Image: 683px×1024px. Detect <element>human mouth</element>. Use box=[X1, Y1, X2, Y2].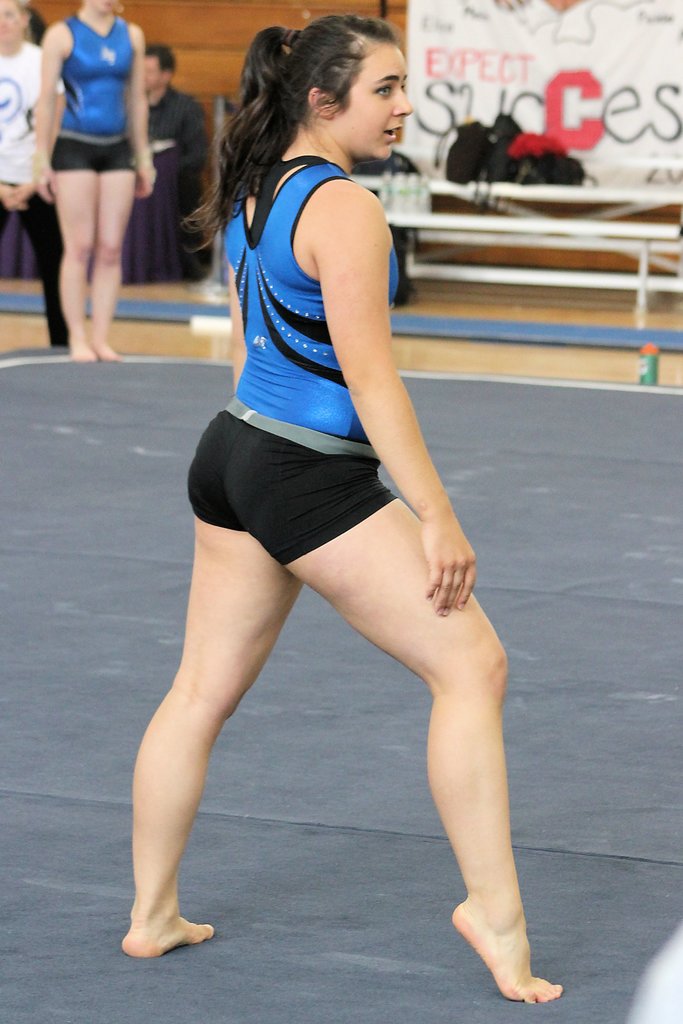
box=[386, 126, 407, 138].
